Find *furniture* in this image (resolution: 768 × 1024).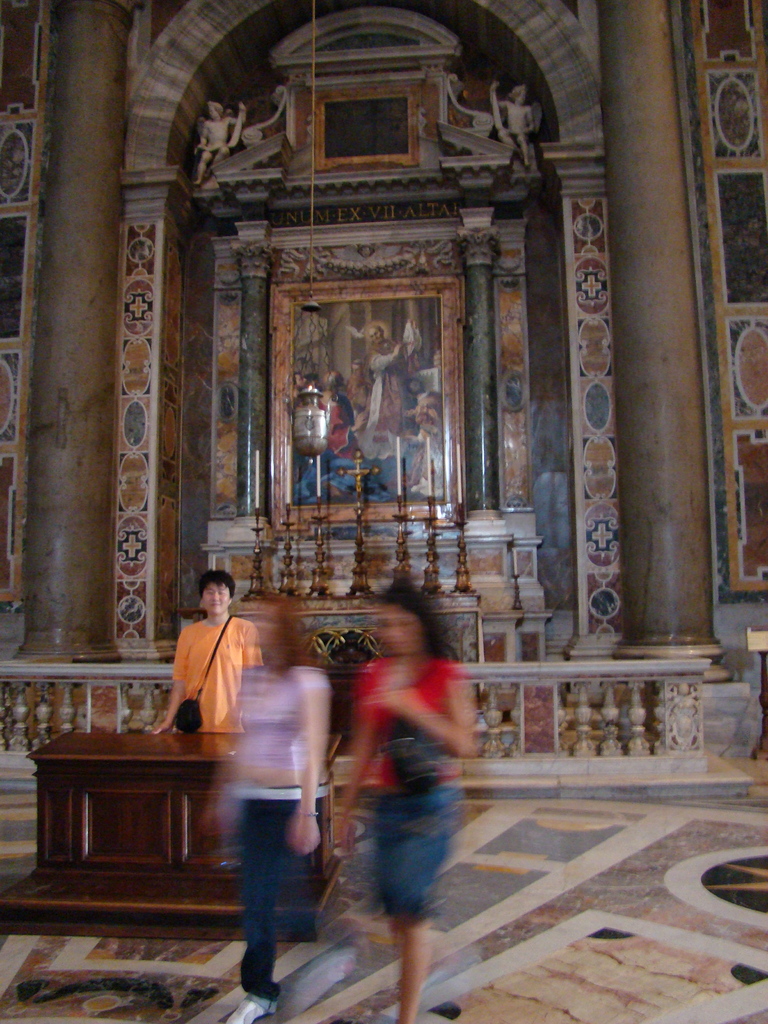
left=0, top=725, right=342, bottom=944.
